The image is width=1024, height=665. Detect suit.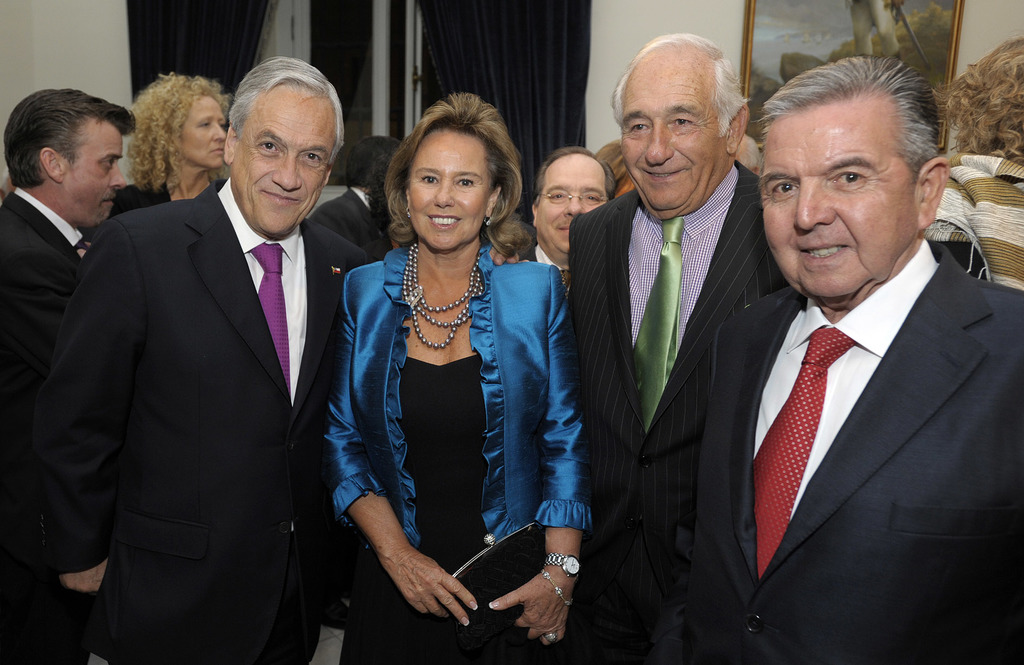
Detection: <bbox>30, 193, 362, 661</bbox>.
